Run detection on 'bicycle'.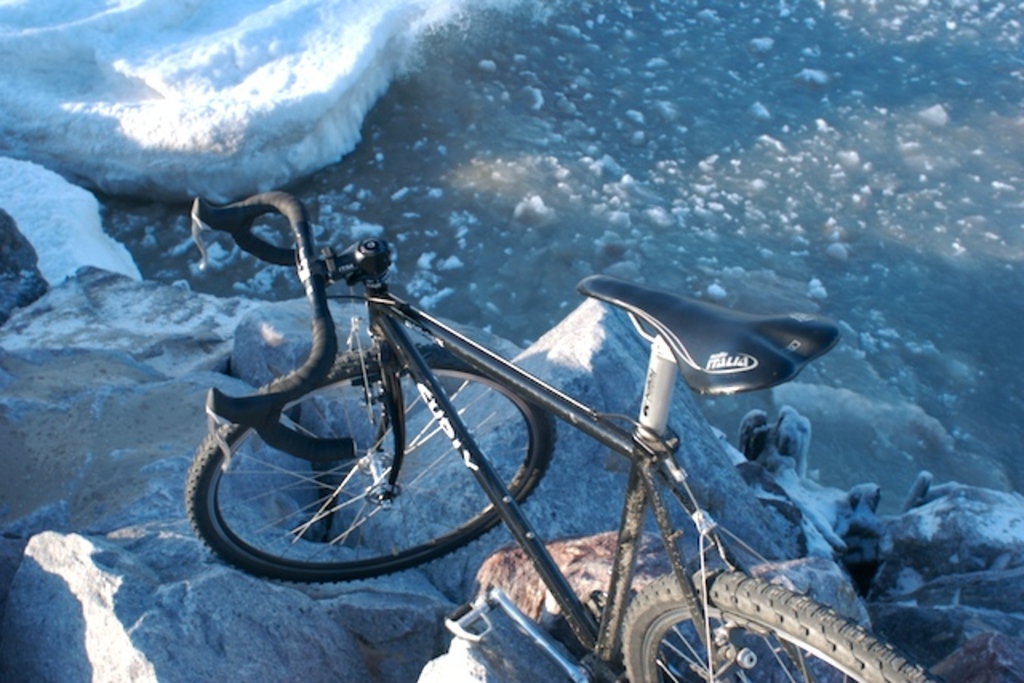
Result: [186, 190, 938, 681].
